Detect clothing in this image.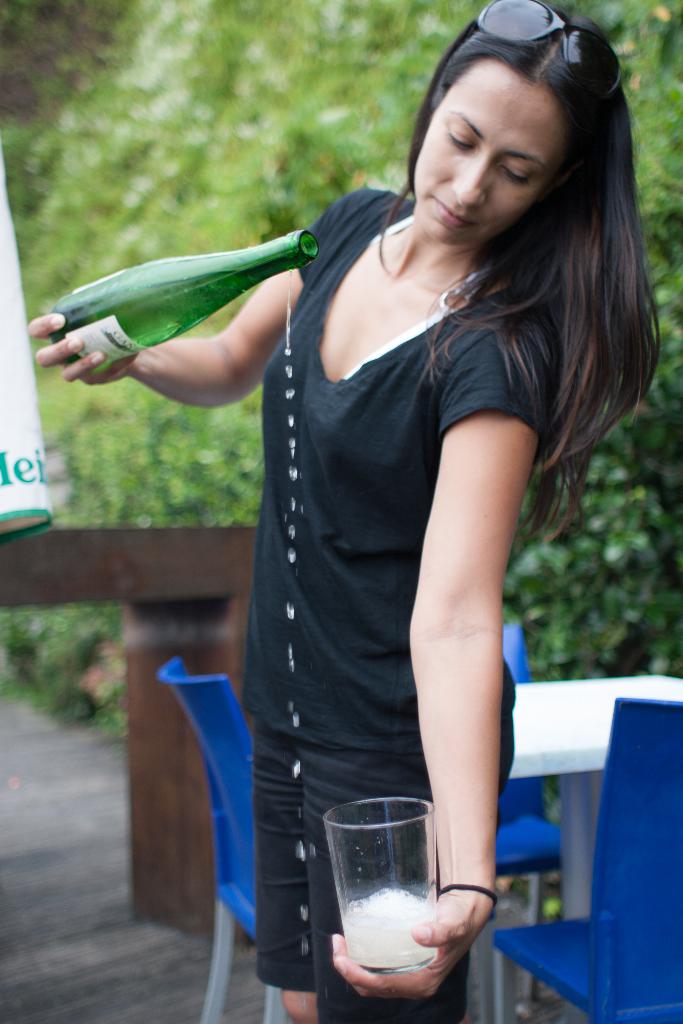
Detection: <box>262,149,567,1023</box>.
